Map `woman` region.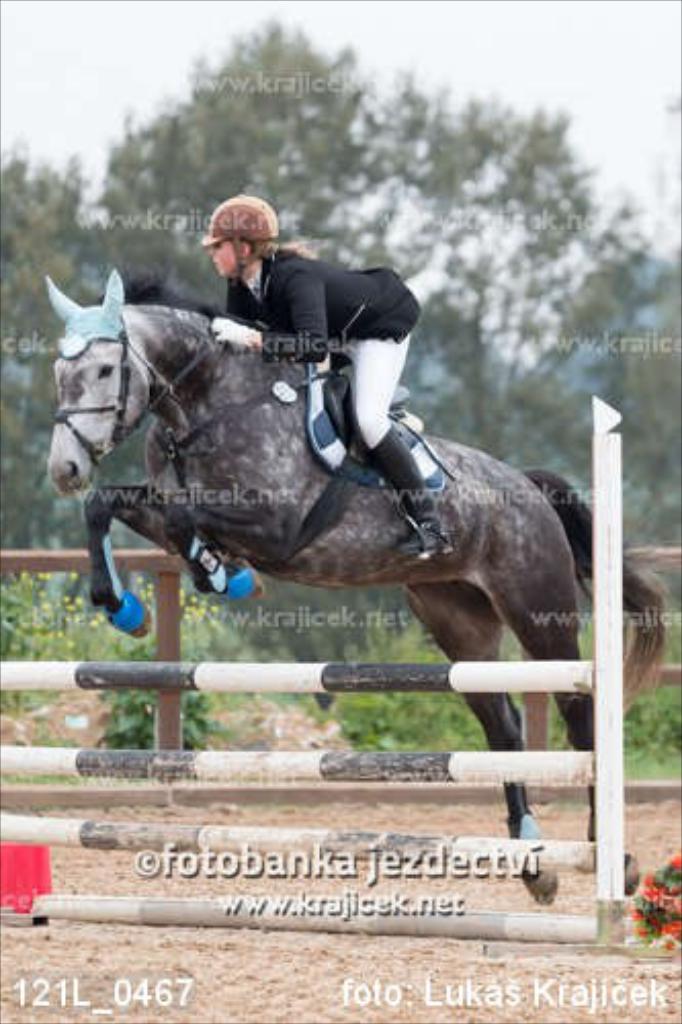
Mapped to 199,188,455,553.
